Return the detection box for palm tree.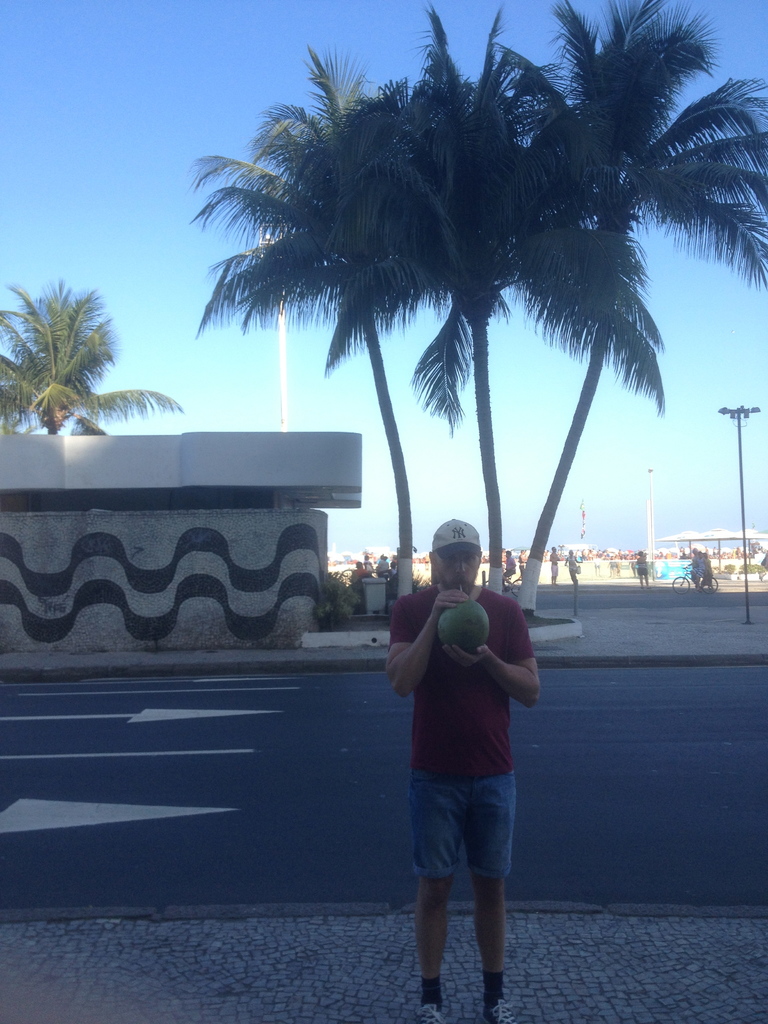
(x1=256, y1=28, x2=571, y2=626).
